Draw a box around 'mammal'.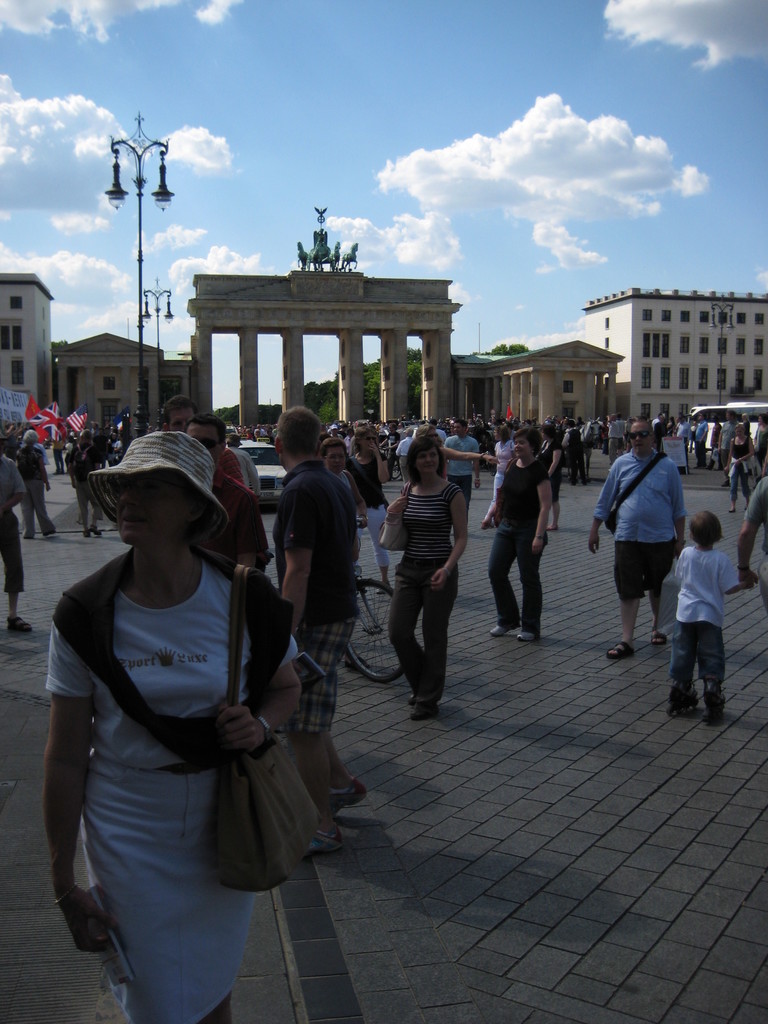
bbox=[753, 413, 767, 474].
